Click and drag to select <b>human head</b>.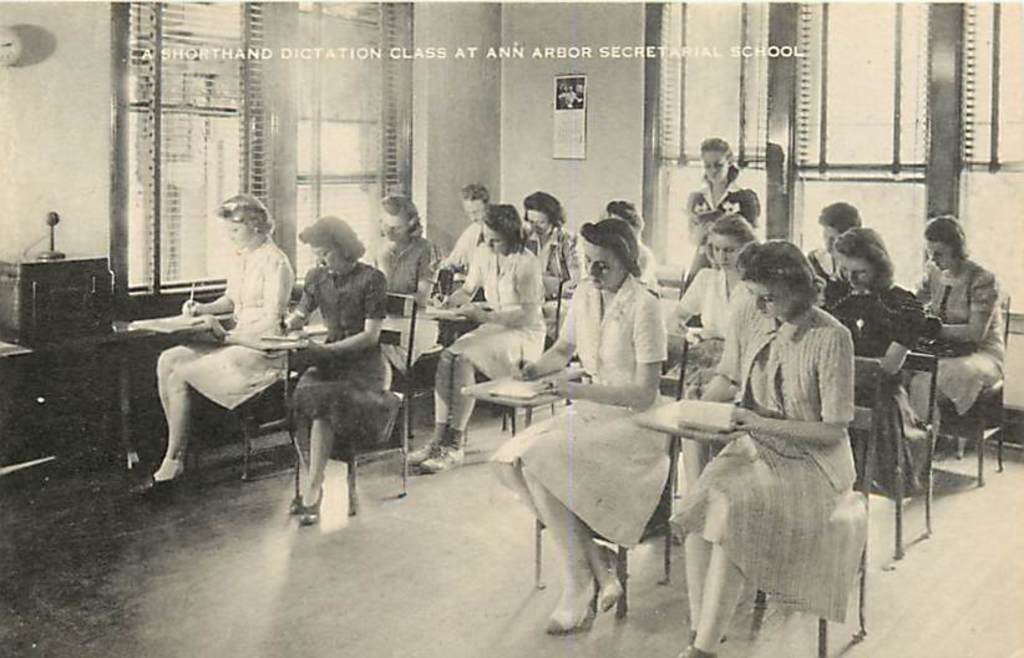
Selection: box=[709, 214, 750, 270].
